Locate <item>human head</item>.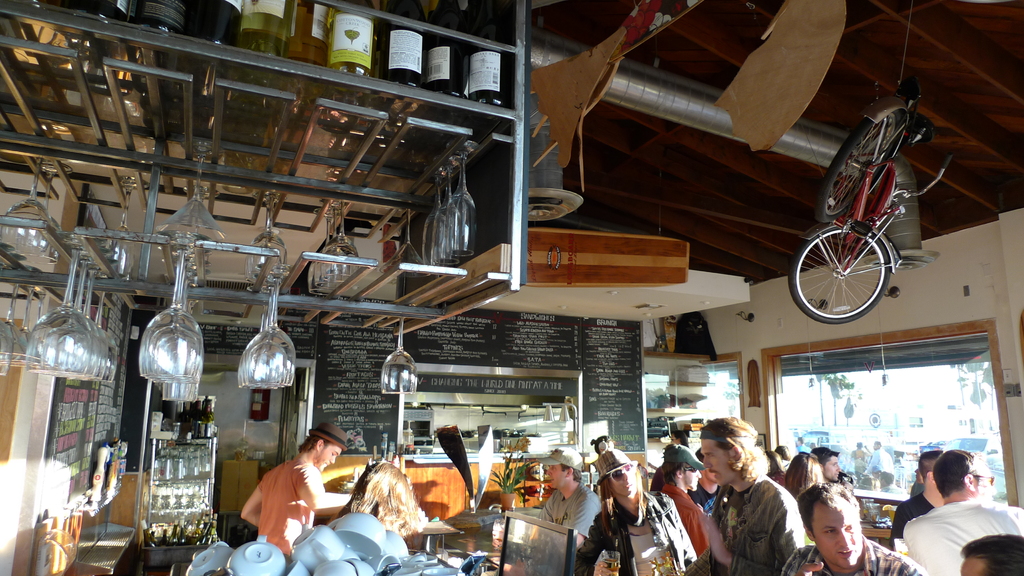
Bounding box: [left=922, top=452, right=945, bottom=490].
